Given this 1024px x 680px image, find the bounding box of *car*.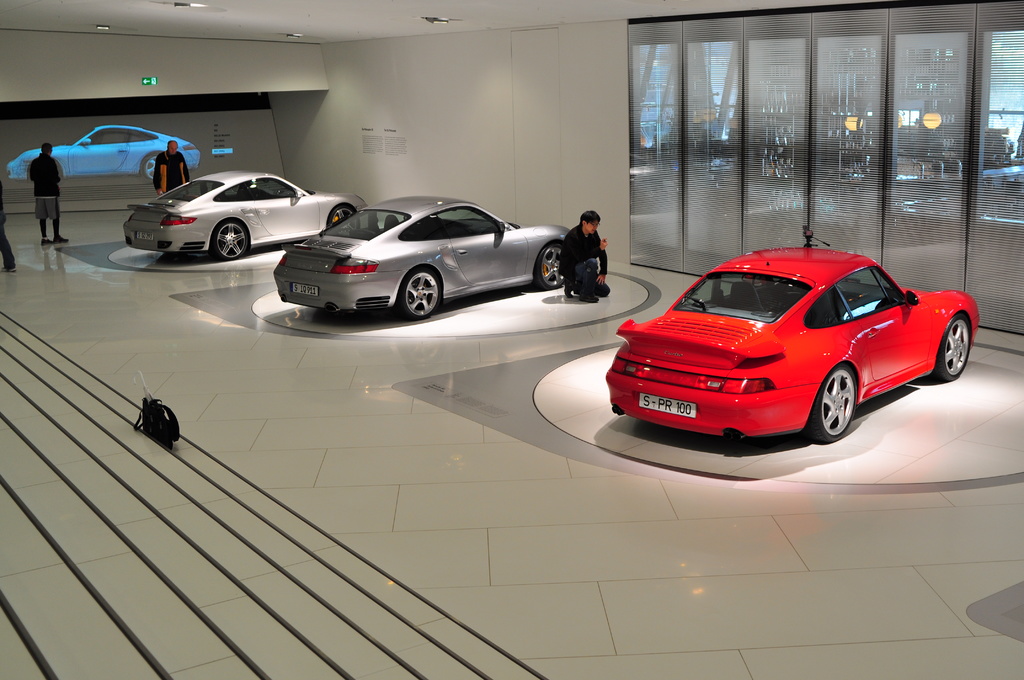
3,129,202,177.
